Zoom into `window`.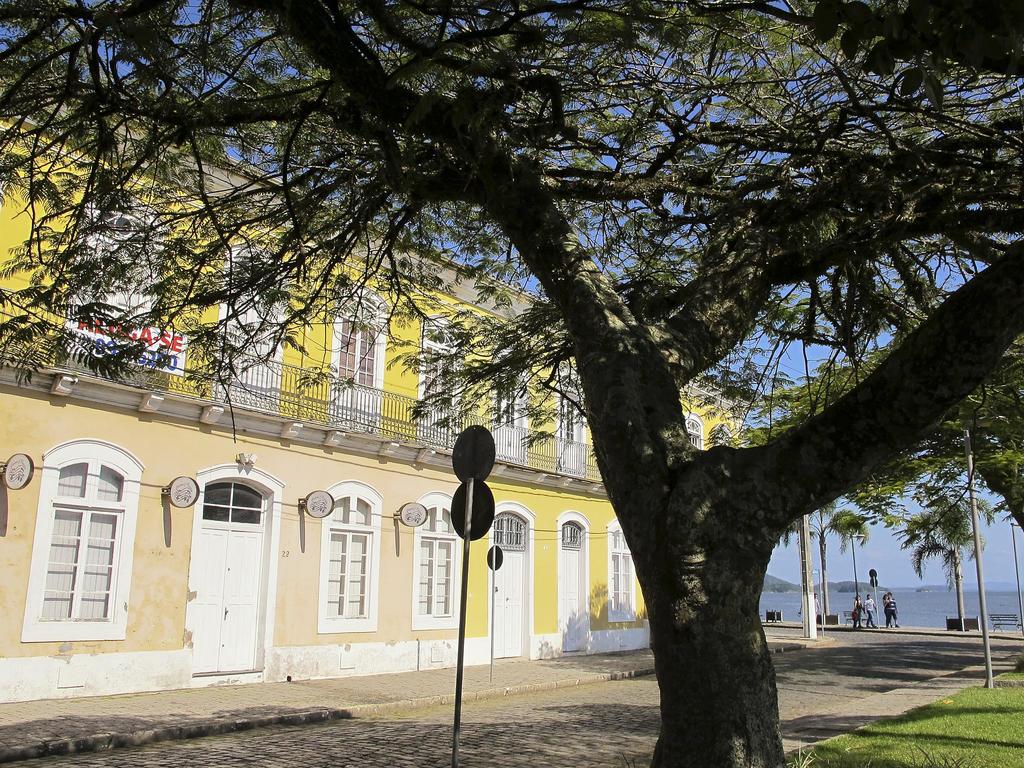
Zoom target: [15,440,148,639].
